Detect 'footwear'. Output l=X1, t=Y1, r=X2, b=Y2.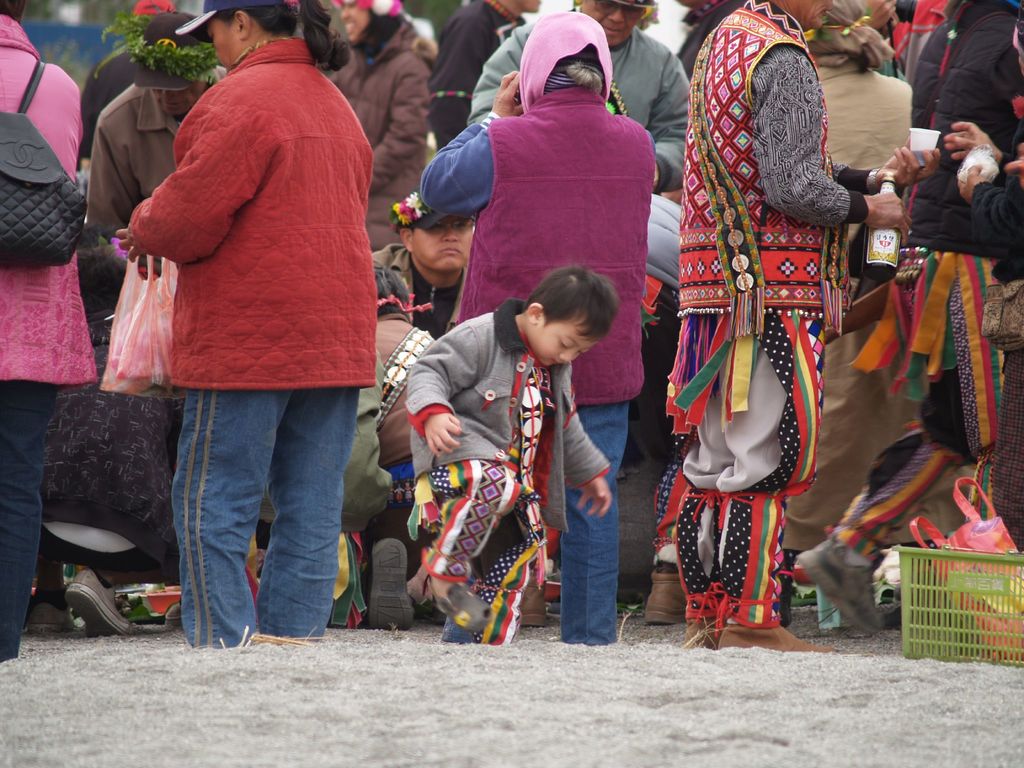
l=644, t=569, r=689, b=625.
